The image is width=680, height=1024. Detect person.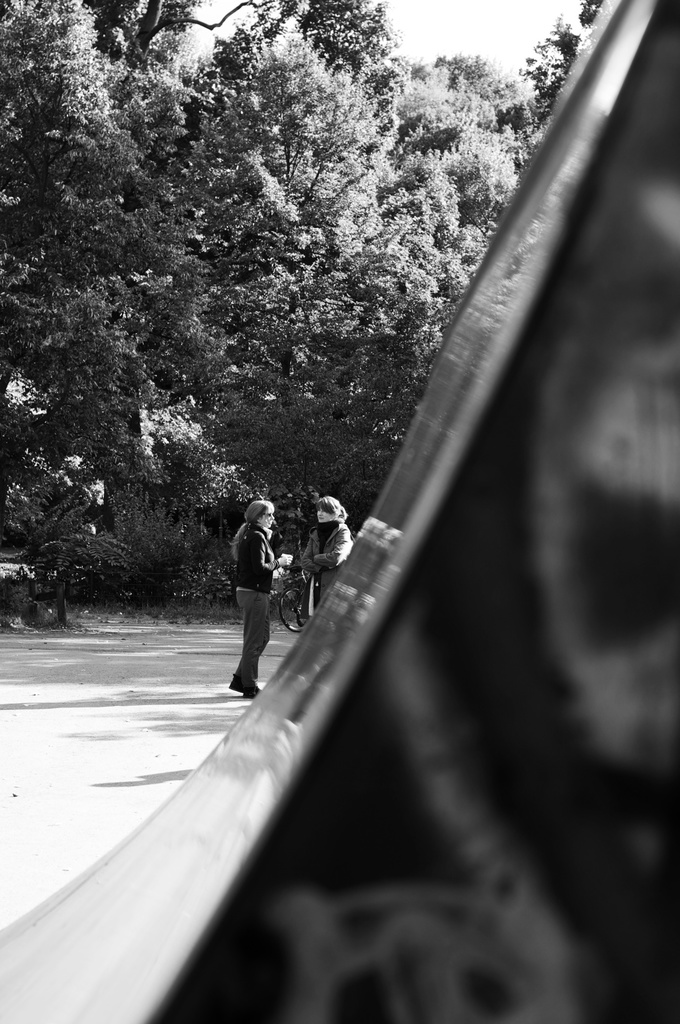
Detection: select_region(293, 491, 359, 622).
